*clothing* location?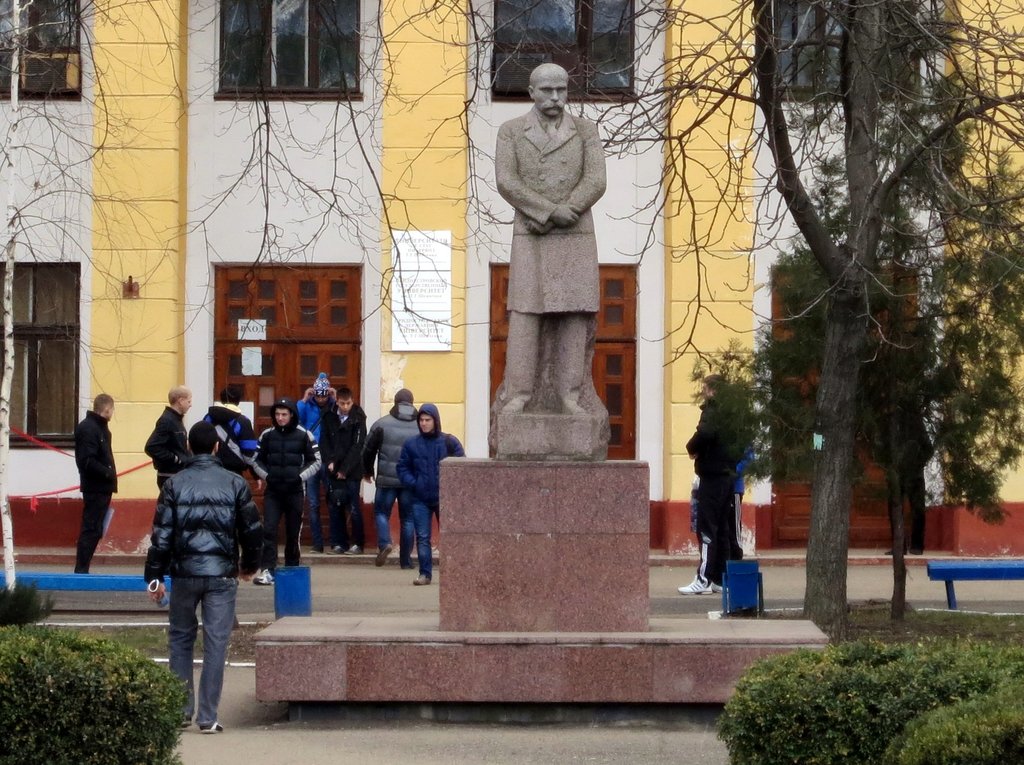
[left=207, top=385, right=266, bottom=560]
